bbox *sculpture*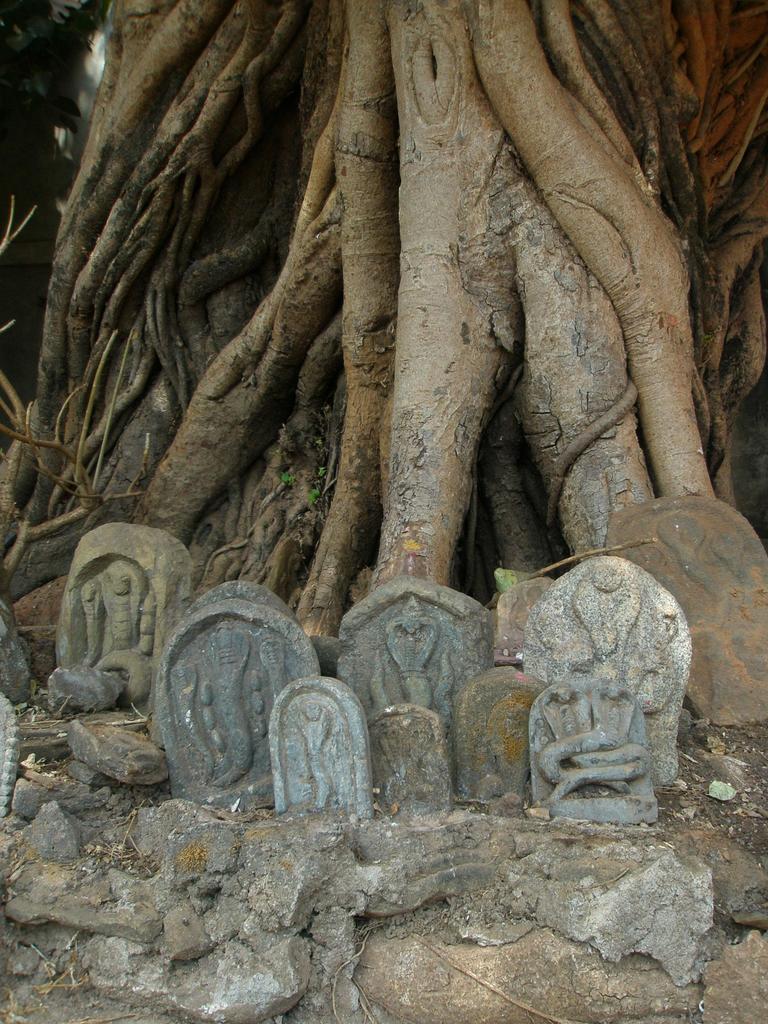
[270,669,364,817]
